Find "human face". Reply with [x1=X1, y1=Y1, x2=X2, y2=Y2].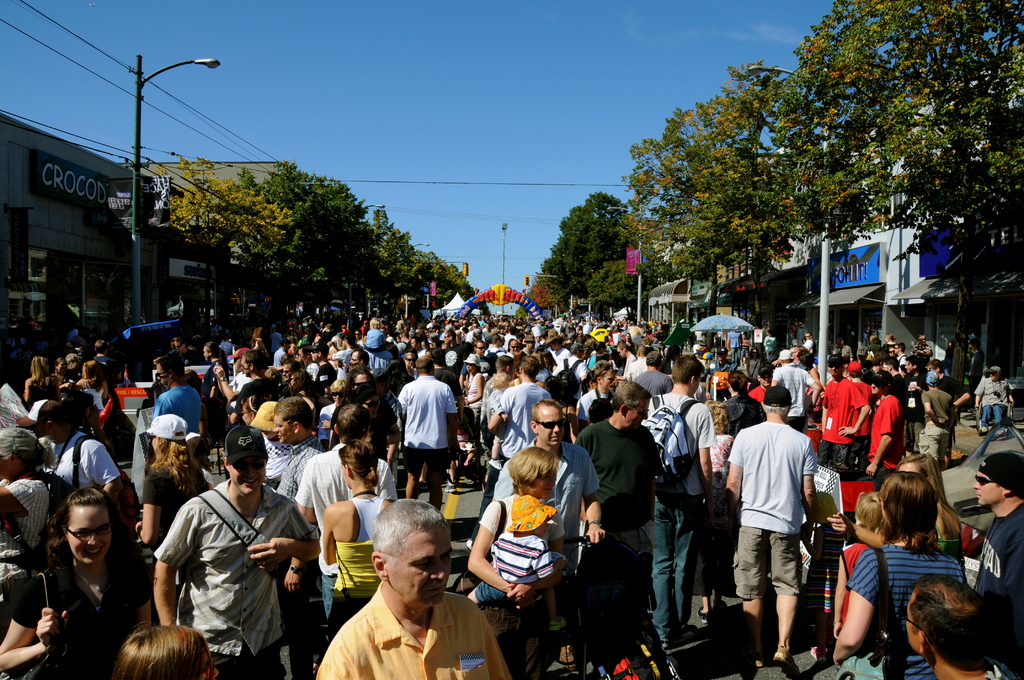
[x1=241, y1=358, x2=248, y2=373].
